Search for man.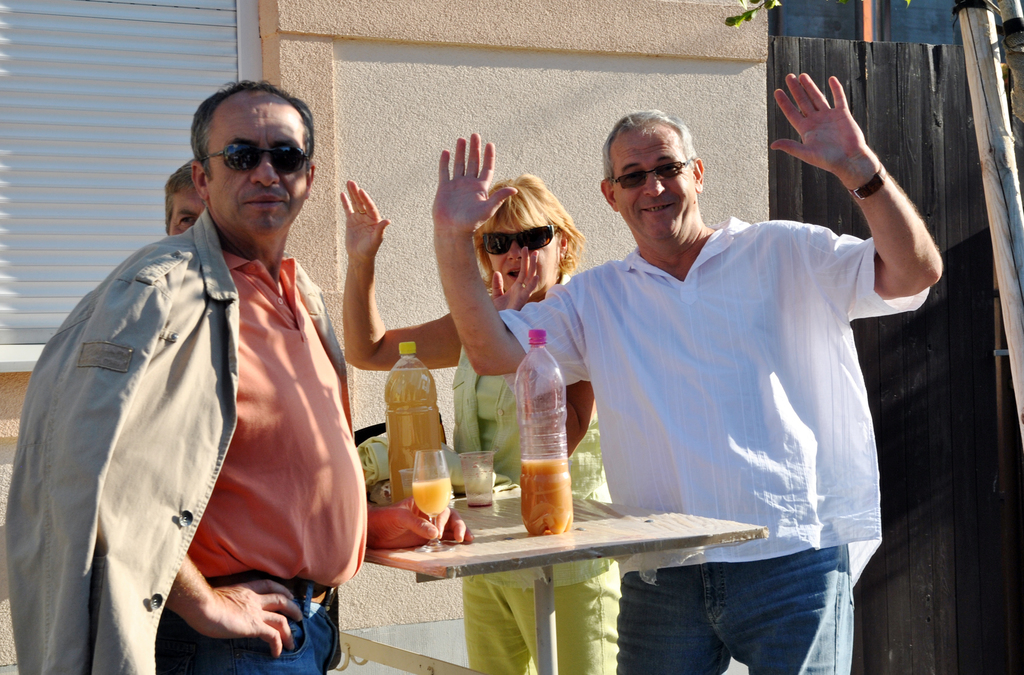
Found at (27, 65, 378, 674).
